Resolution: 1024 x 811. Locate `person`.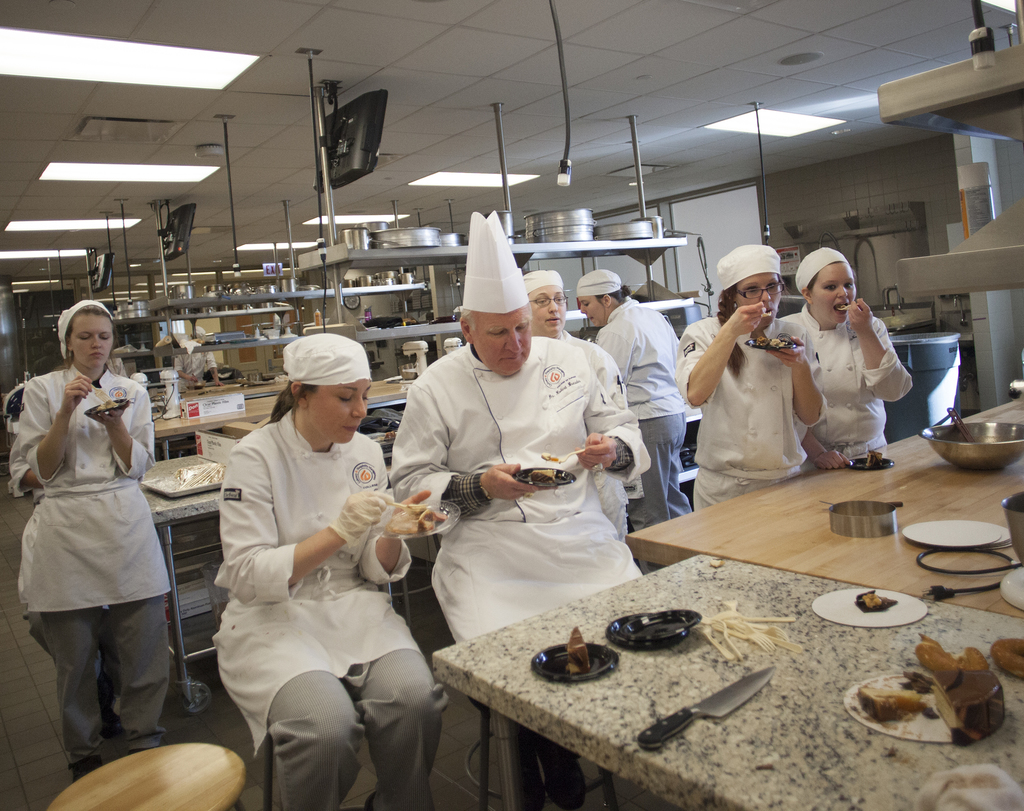
[7,264,193,799].
